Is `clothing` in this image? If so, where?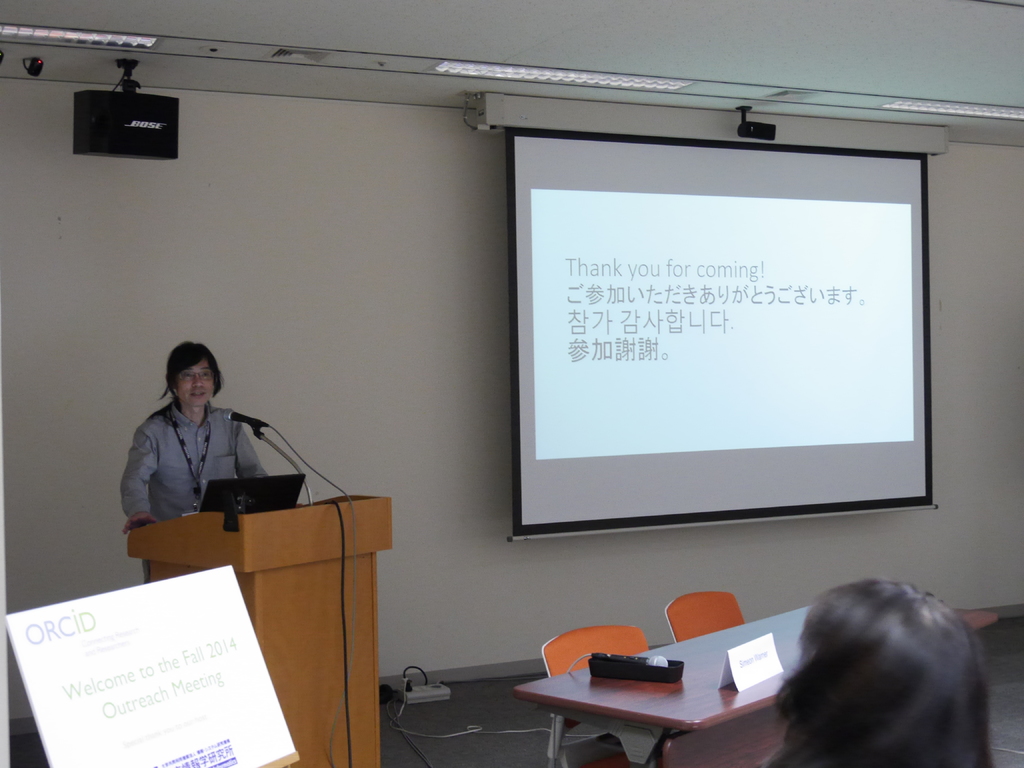
Yes, at (126,397,283,552).
